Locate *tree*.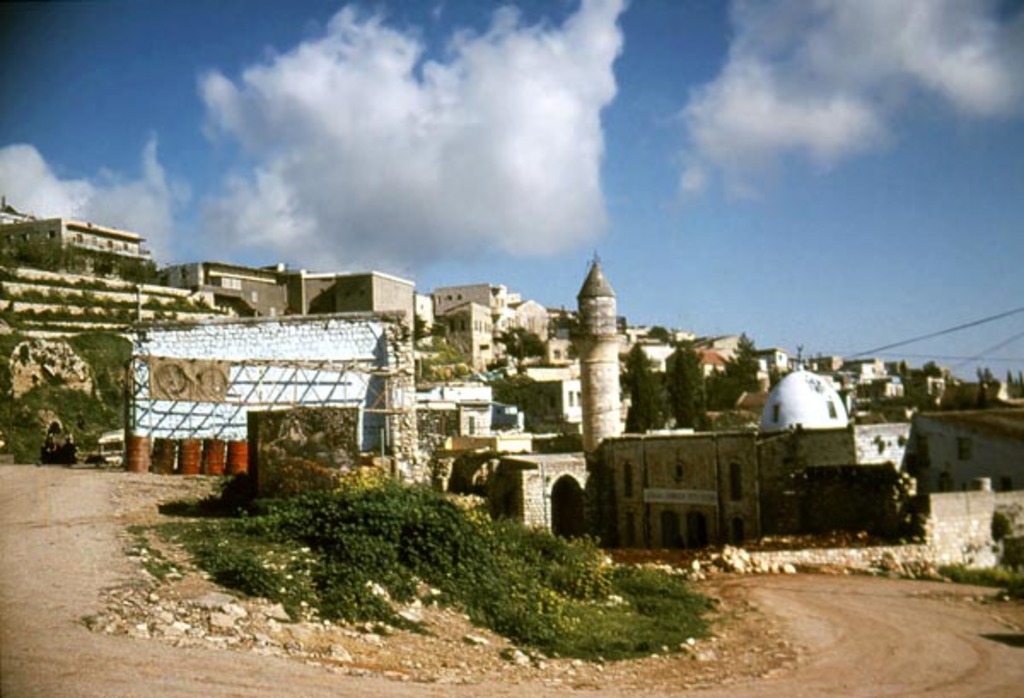
Bounding box: 981,362,997,375.
